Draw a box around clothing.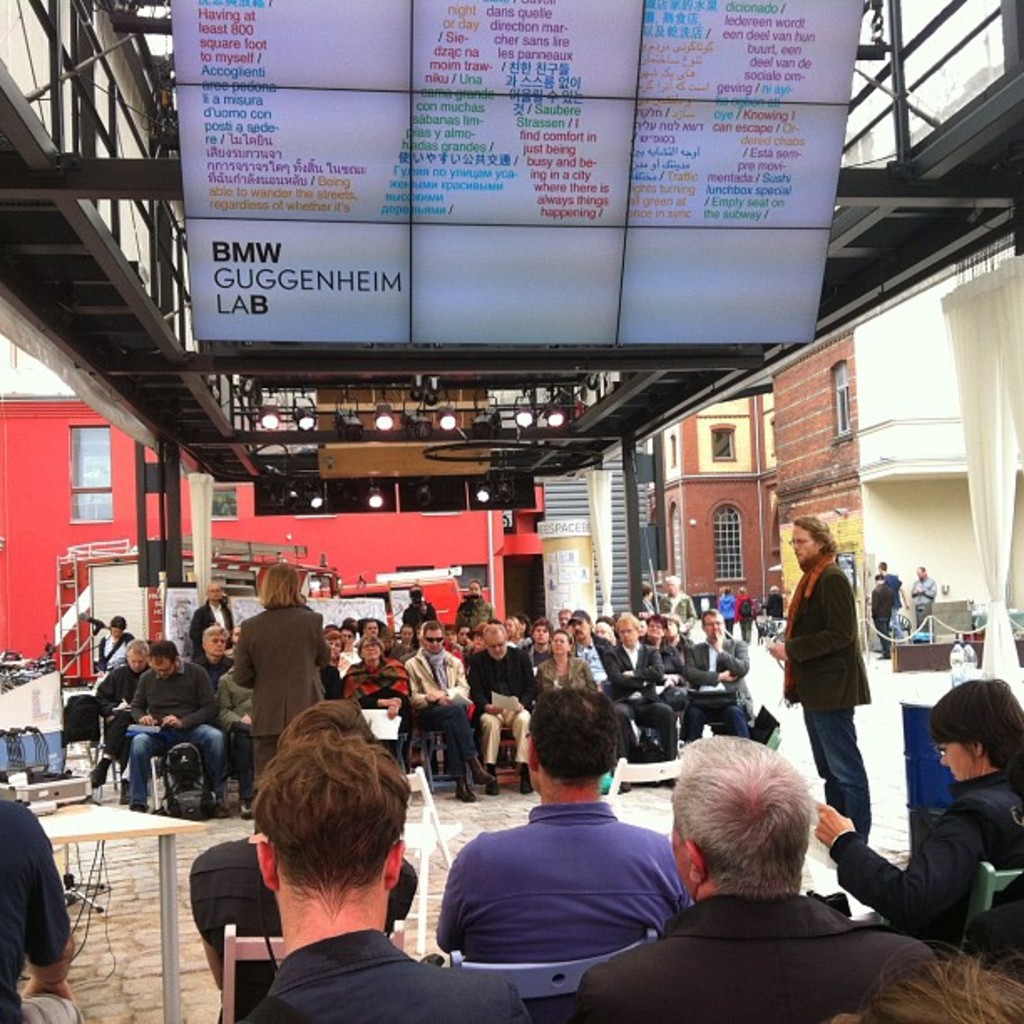
BBox(639, 597, 653, 612).
